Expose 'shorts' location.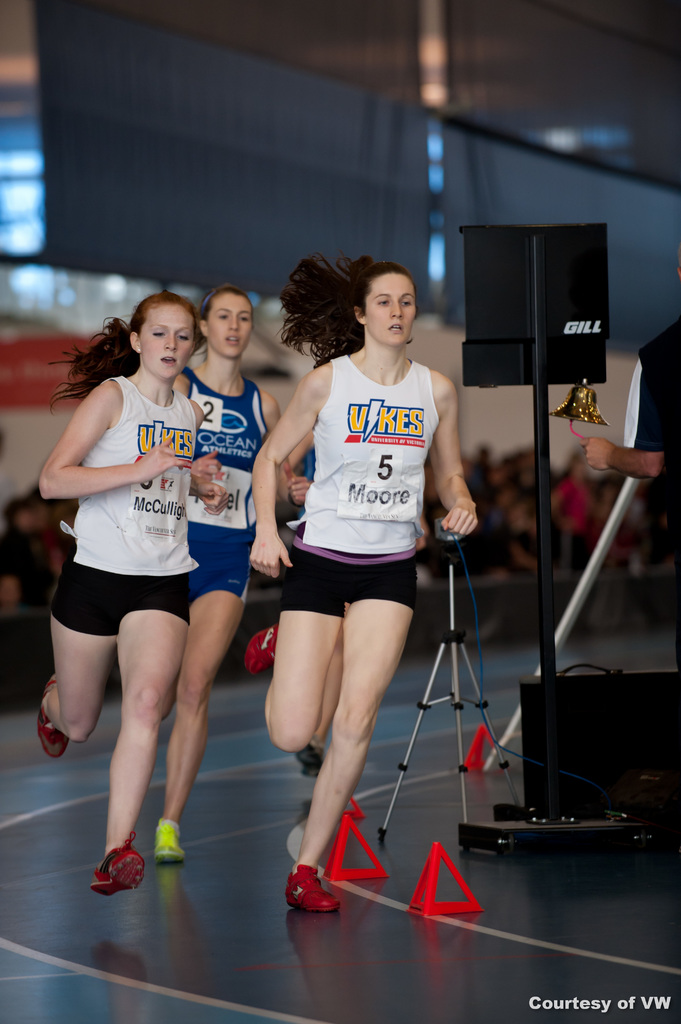
Exposed at bbox(42, 575, 188, 636).
